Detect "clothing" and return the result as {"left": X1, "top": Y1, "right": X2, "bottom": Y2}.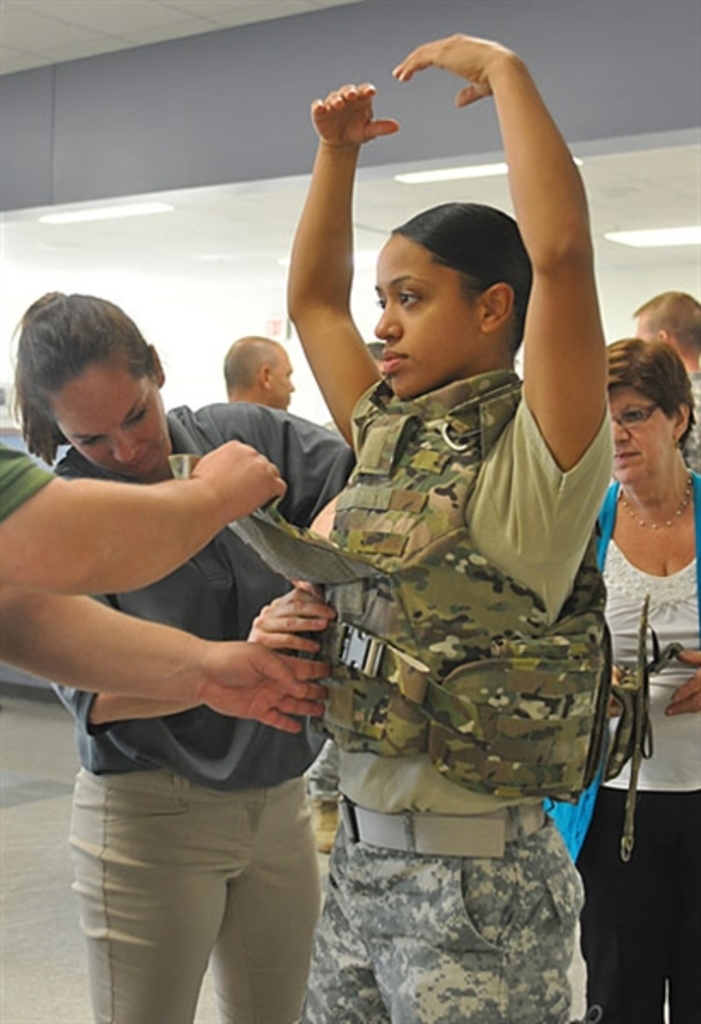
{"left": 682, "top": 370, "right": 699, "bottom": 474}.
